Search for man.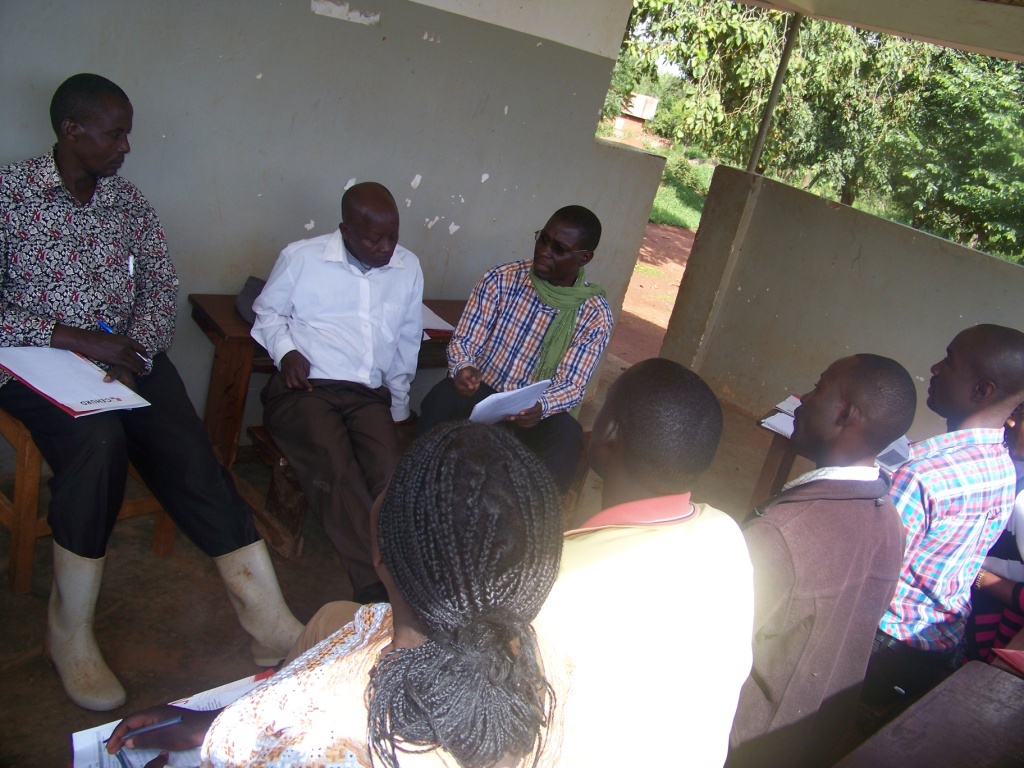
Found at region(222, 177, 445, 527).
